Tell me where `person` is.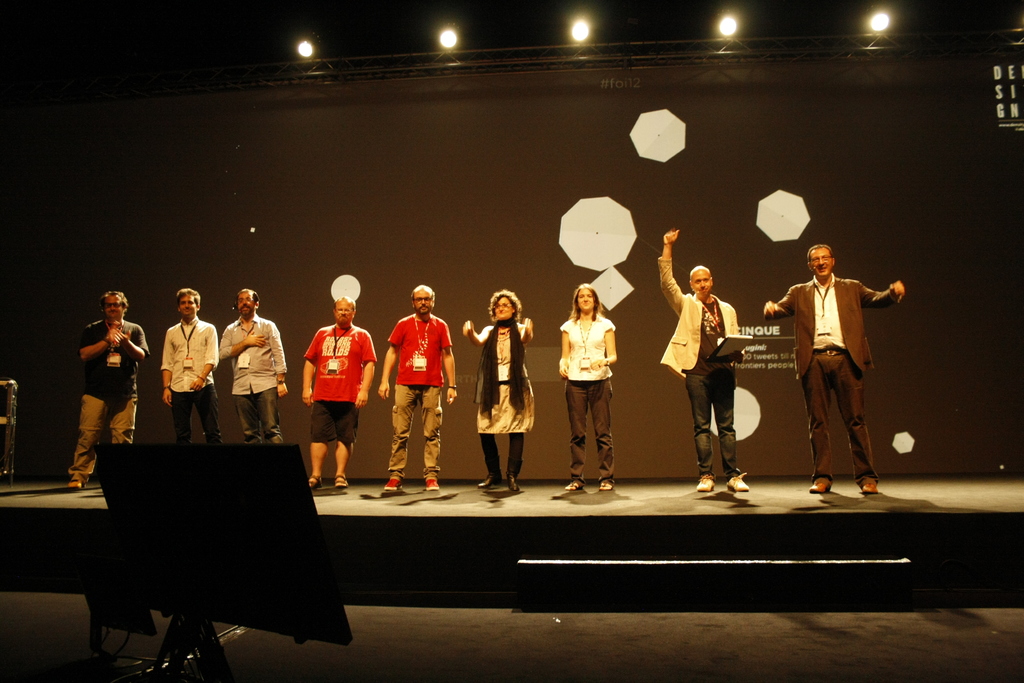
`person` is at box(380, 284, 449, 491).
